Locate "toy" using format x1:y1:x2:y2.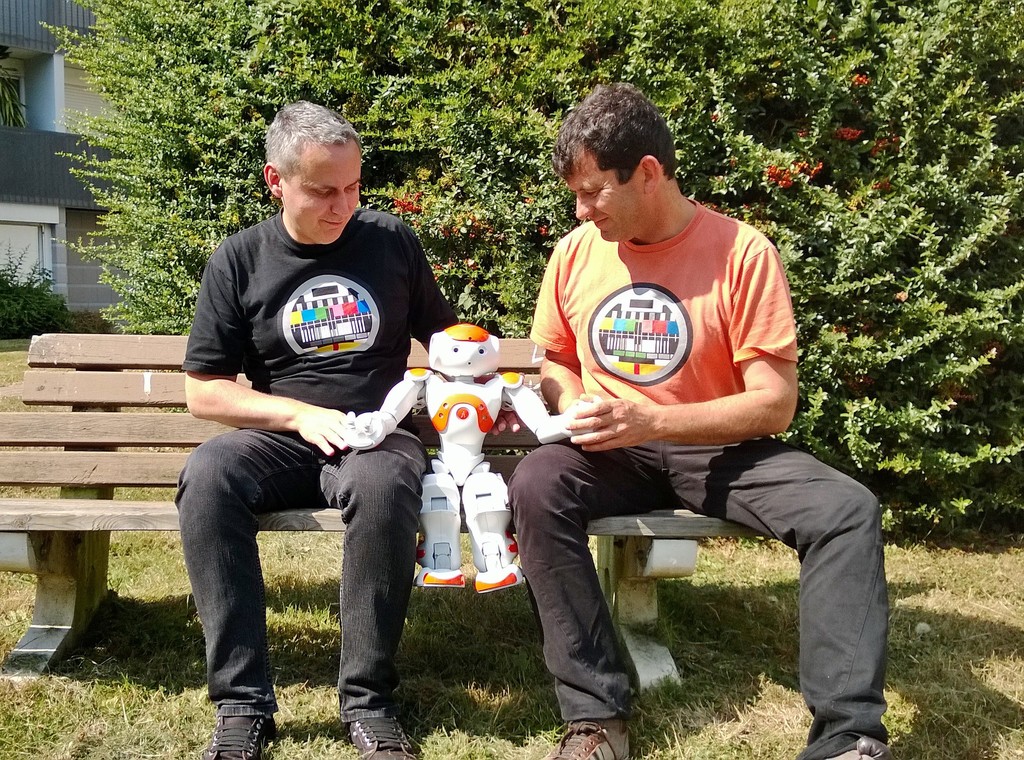
327:306:639:623.
